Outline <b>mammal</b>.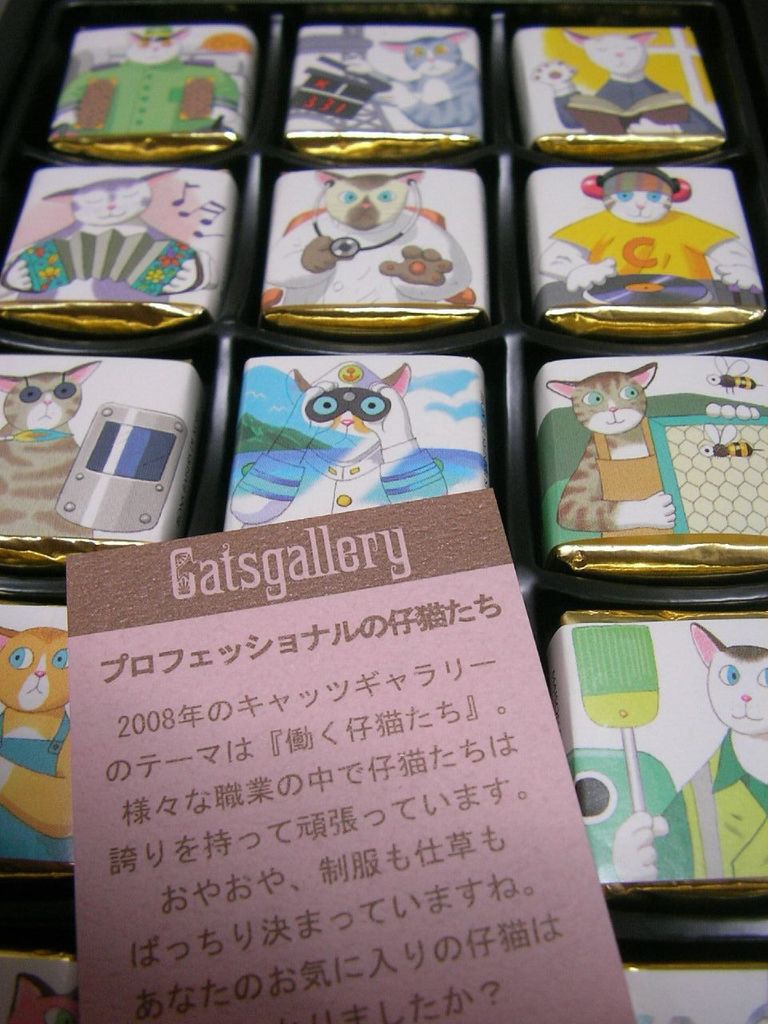
Outline: [x1=260, y1=171, x2=477, y2=312].
